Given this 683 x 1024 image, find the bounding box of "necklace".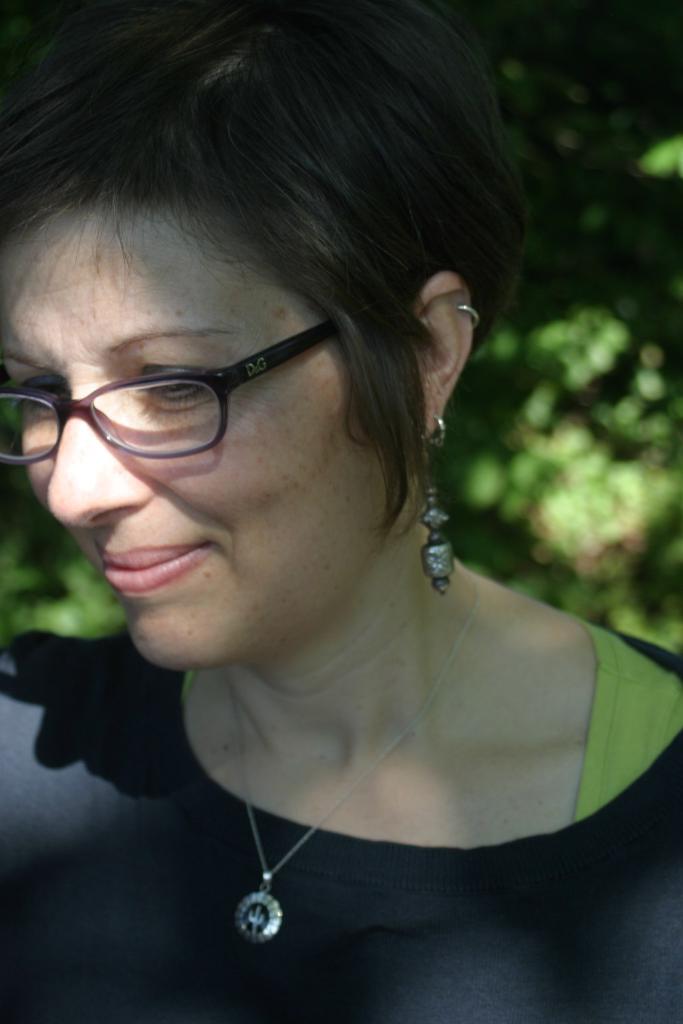
select_region(207, 608, 590, 930).
